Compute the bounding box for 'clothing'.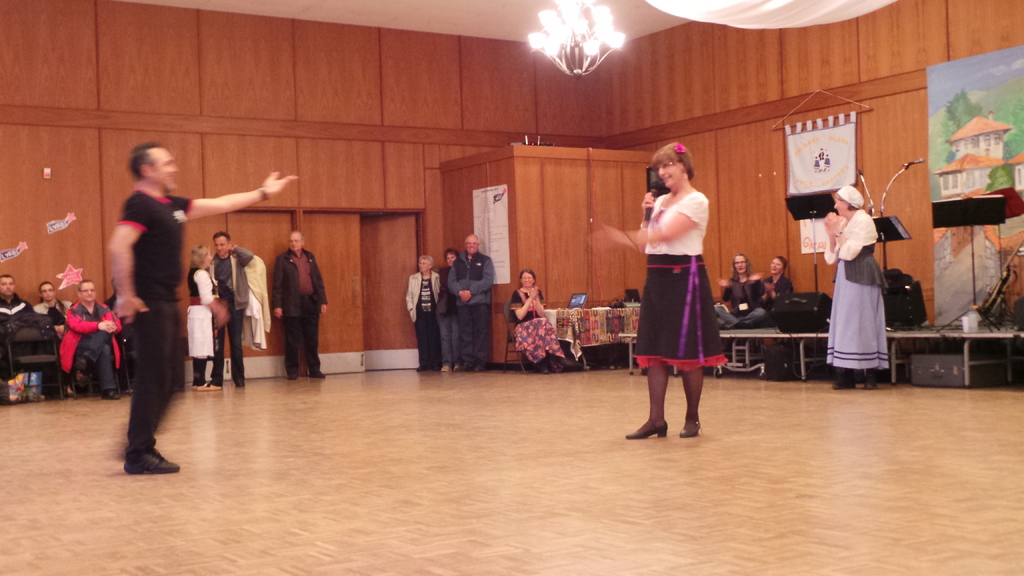
locate(449, 249, 495, 368).
